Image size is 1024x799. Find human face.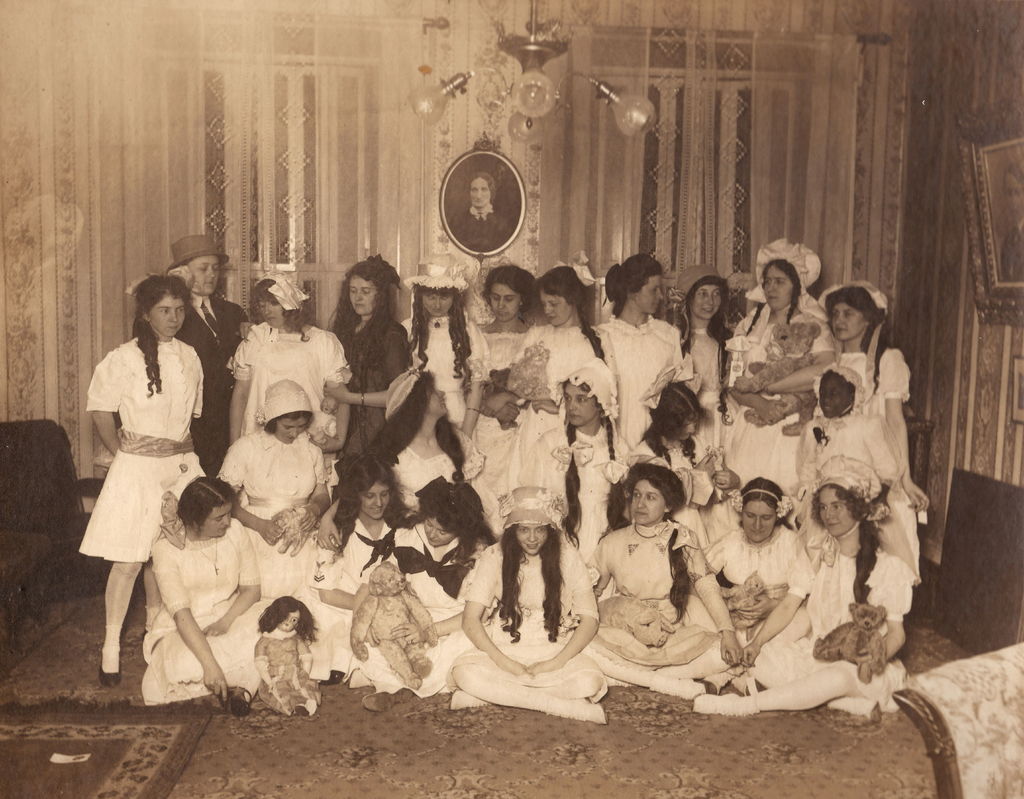
select_region(828, 300, 866, 340).
